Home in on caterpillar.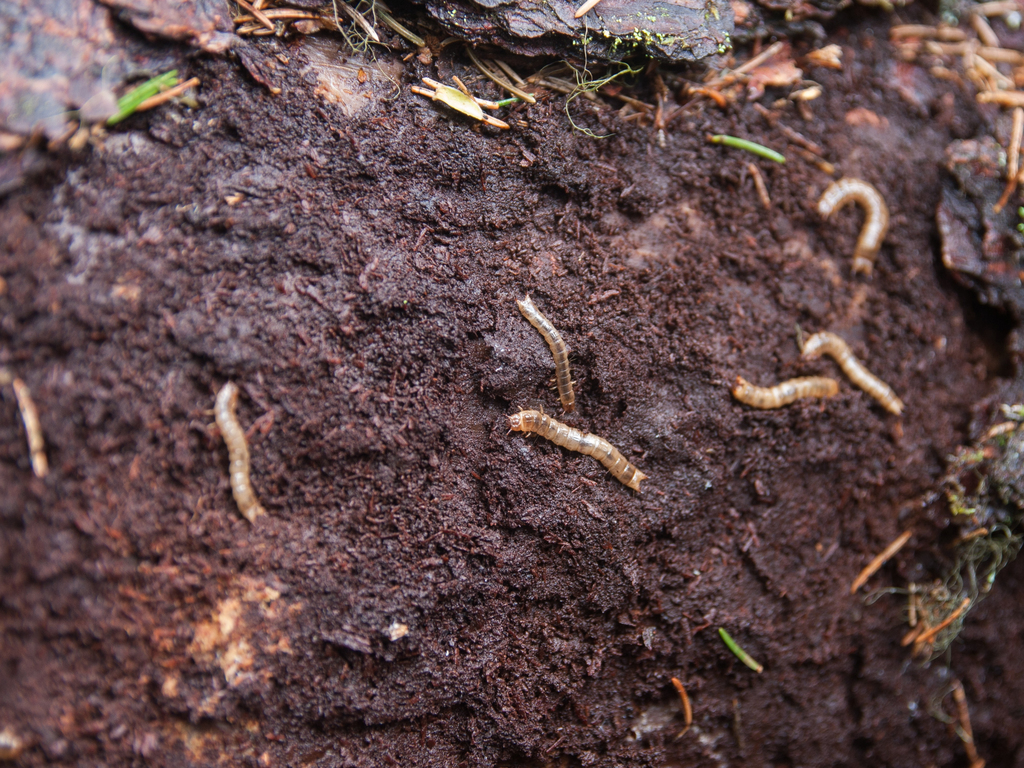
Homed in at l=216, t=381, r=266, b=523.
